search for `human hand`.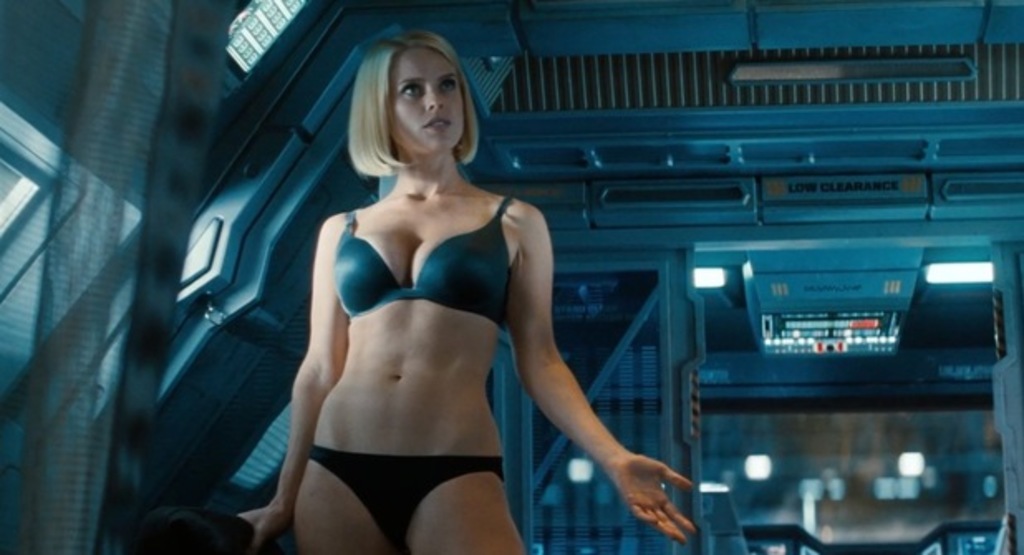
Found at <box>239,507,288,550</box>.
